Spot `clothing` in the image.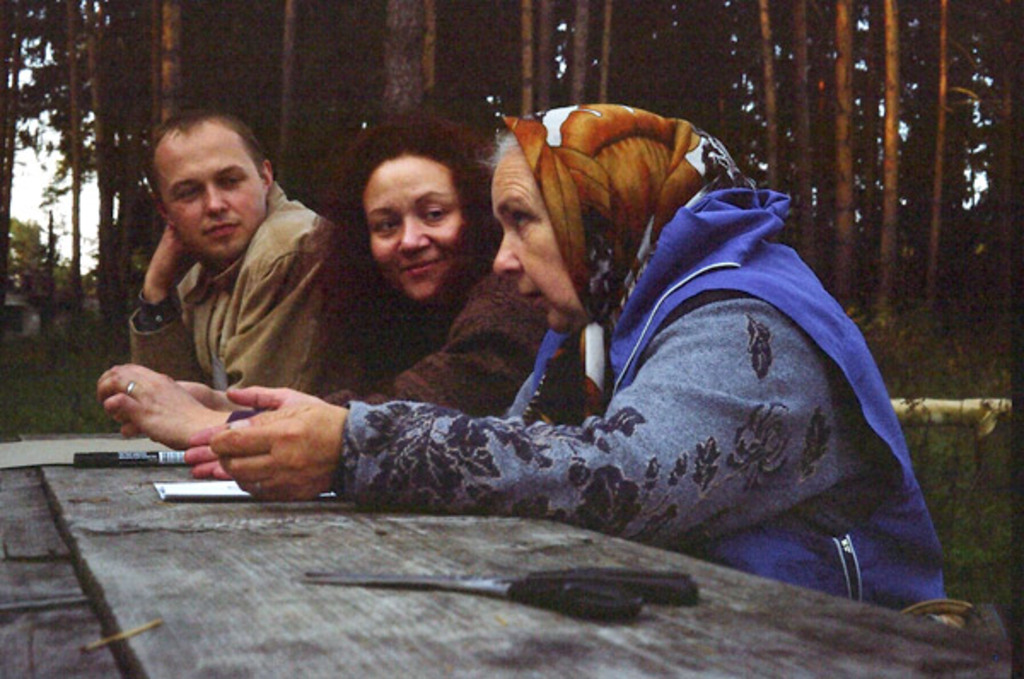
`clothing` found at 335,278,585,427.
